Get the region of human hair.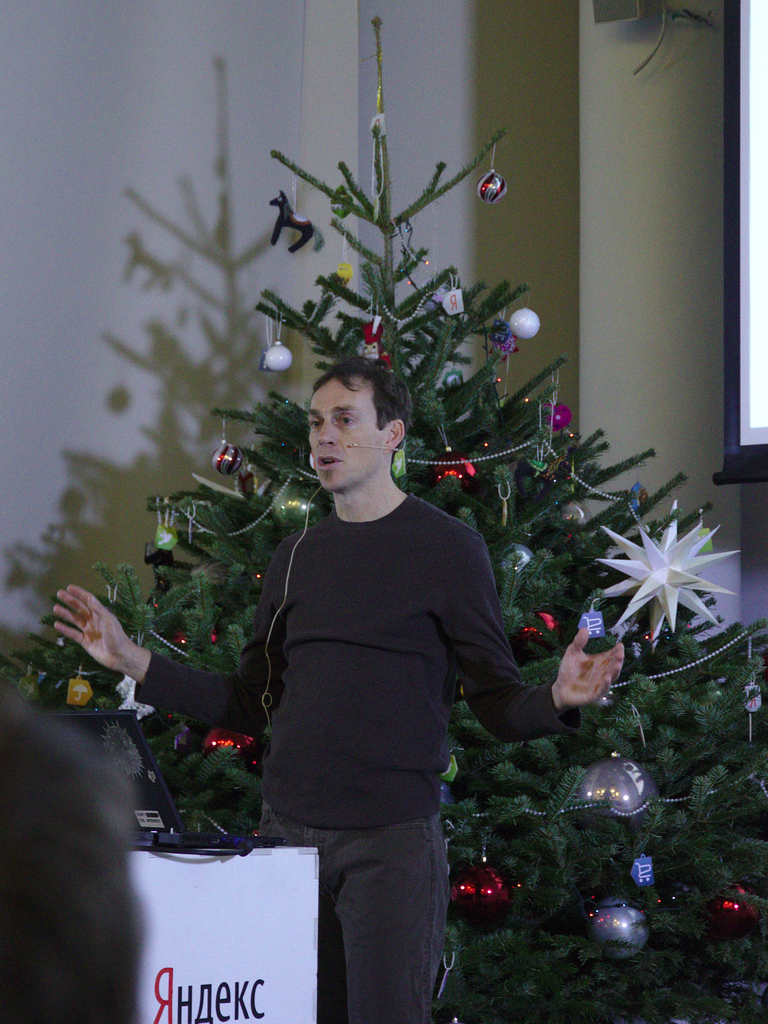
x1=302, y1=351, x2=419, y2=435.
